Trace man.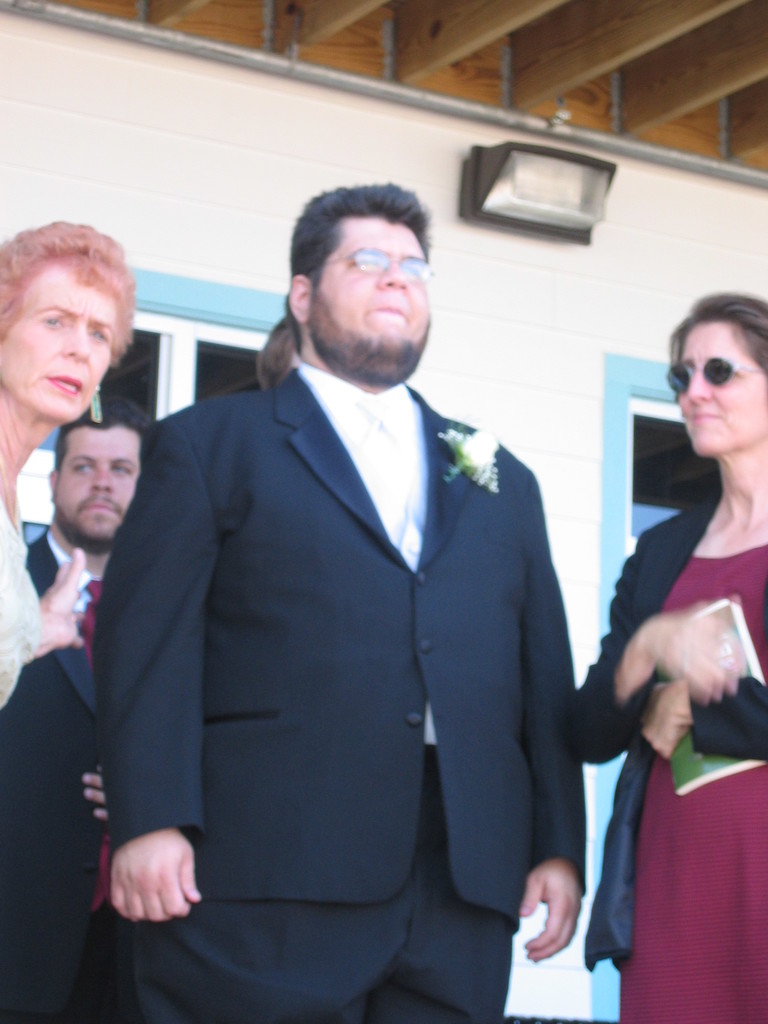
Traced to rect(1, 384, 145, 1016).
